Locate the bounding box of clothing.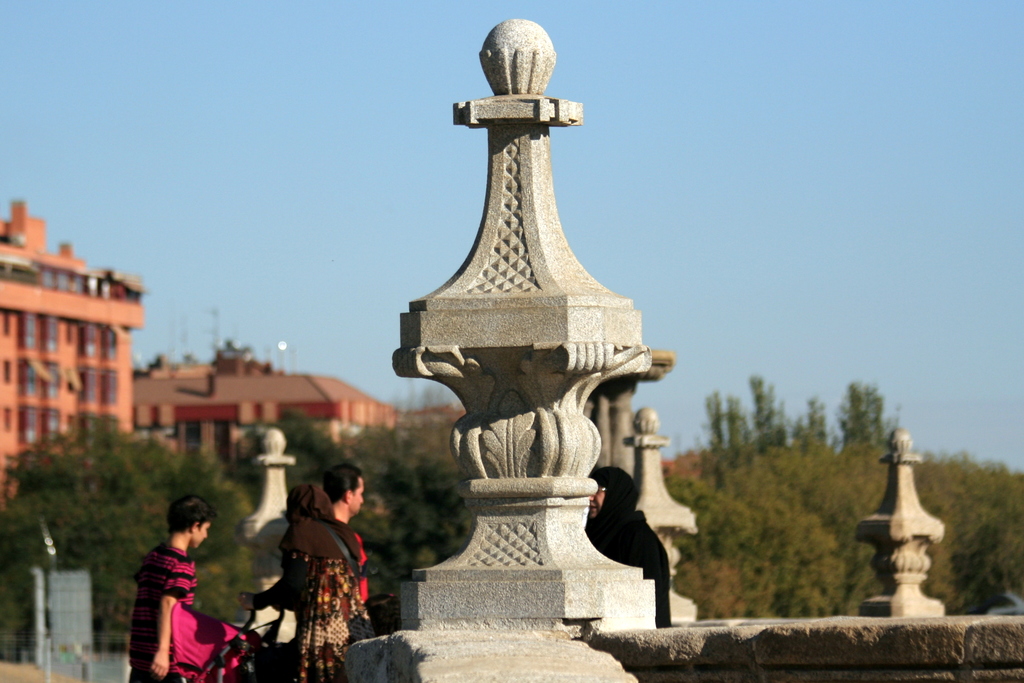
Bounding box: 235 479 380 682.
